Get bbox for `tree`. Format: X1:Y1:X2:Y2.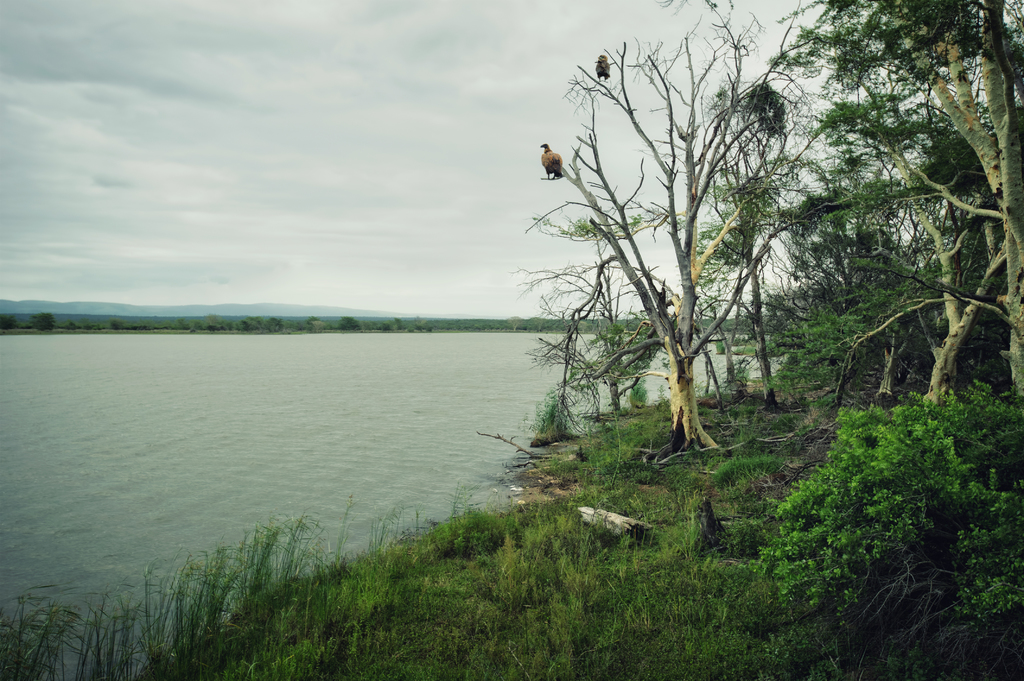
527:0:827:450.
